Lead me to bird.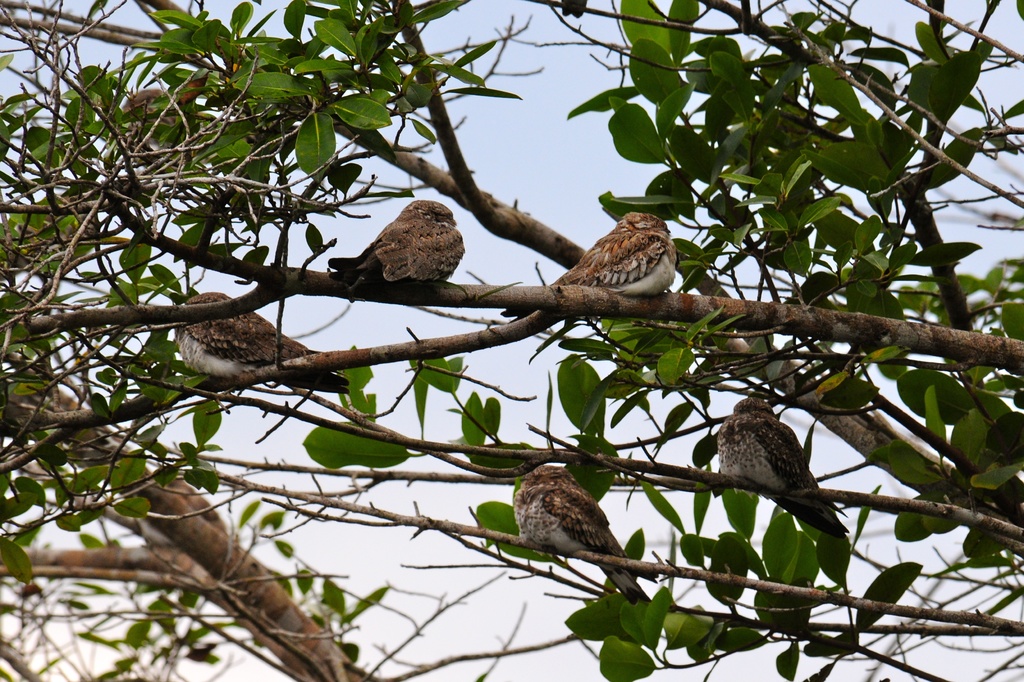
Lead to 498 466 644 578.
